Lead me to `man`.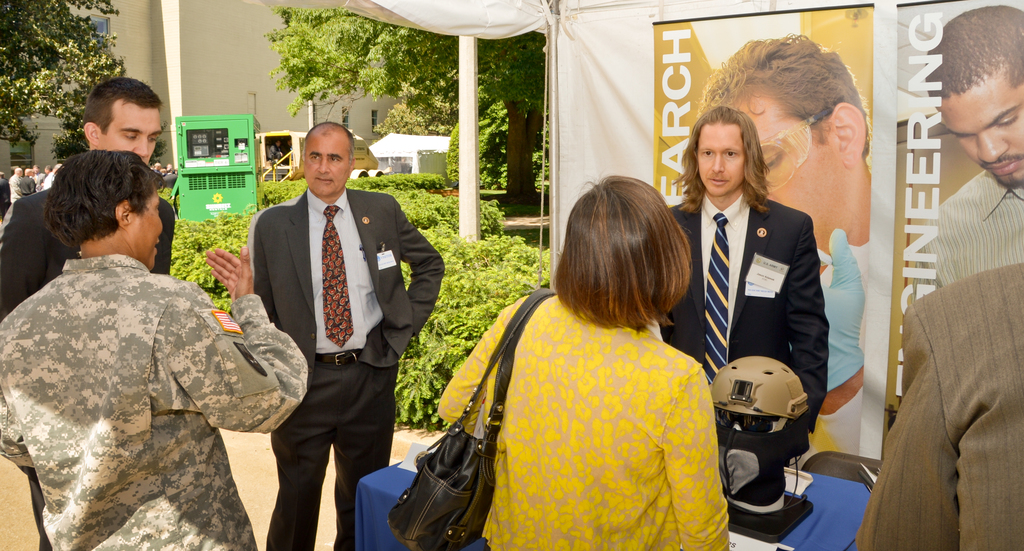
Lead to 214/97/427/543.
